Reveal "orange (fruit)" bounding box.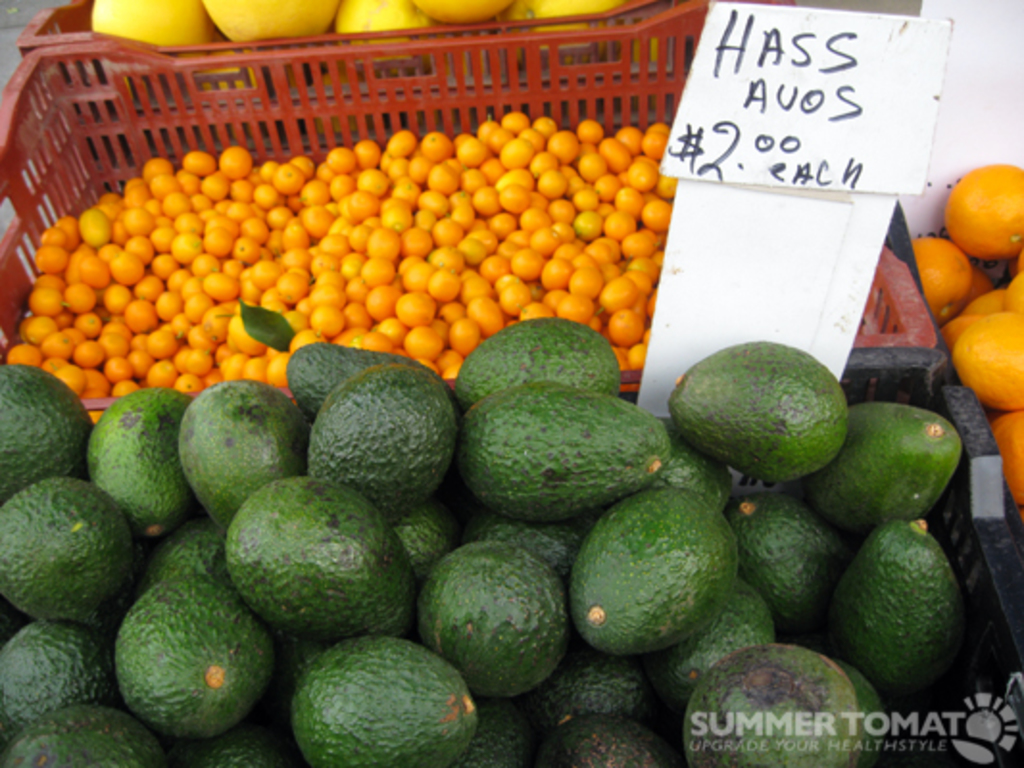
Revealed: {"x1": 367, "y1": 230, "x2": 403, "y2": 255}.
